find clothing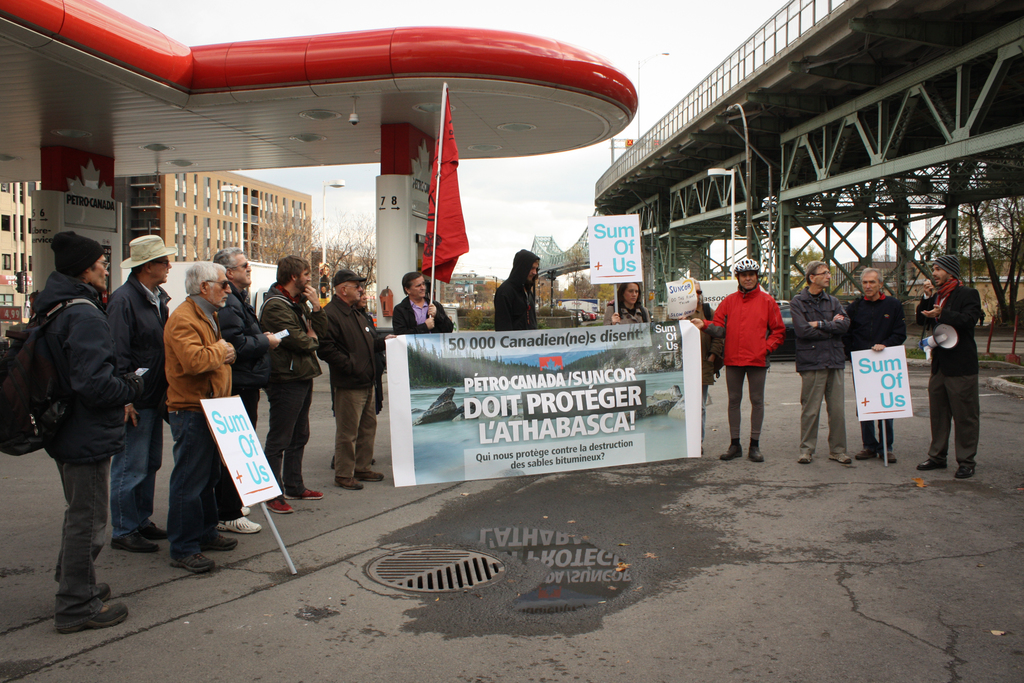
[716,284,785,449]
